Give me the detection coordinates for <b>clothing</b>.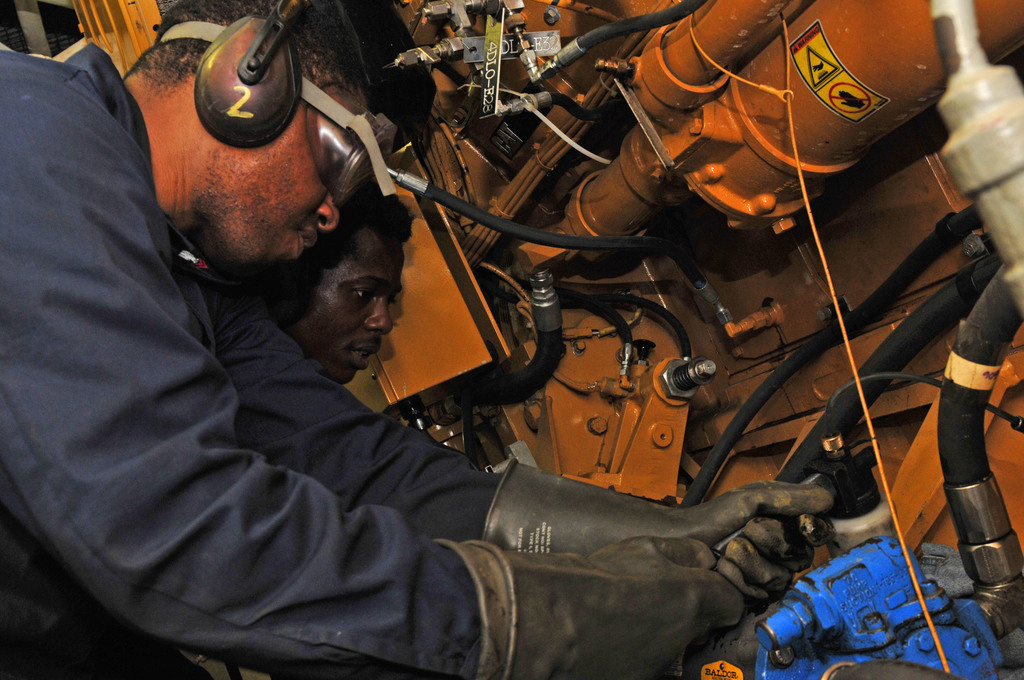
locate(0, 42, 507, 679).
